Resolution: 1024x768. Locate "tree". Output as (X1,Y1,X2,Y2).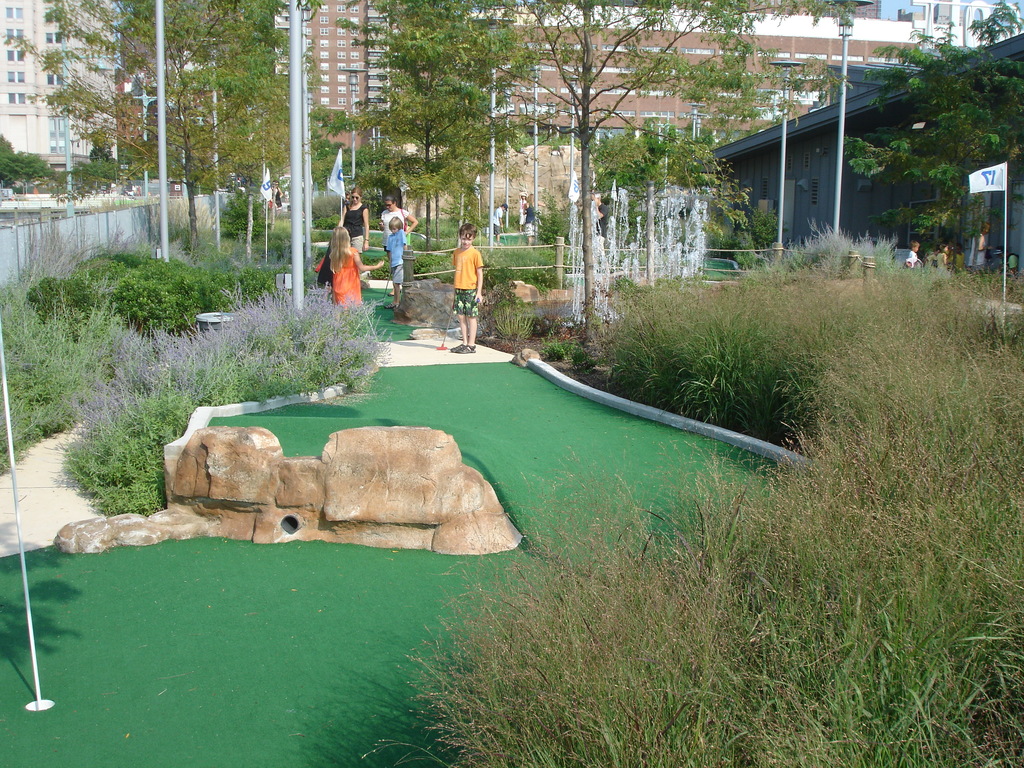
(844,15,1023,253).
